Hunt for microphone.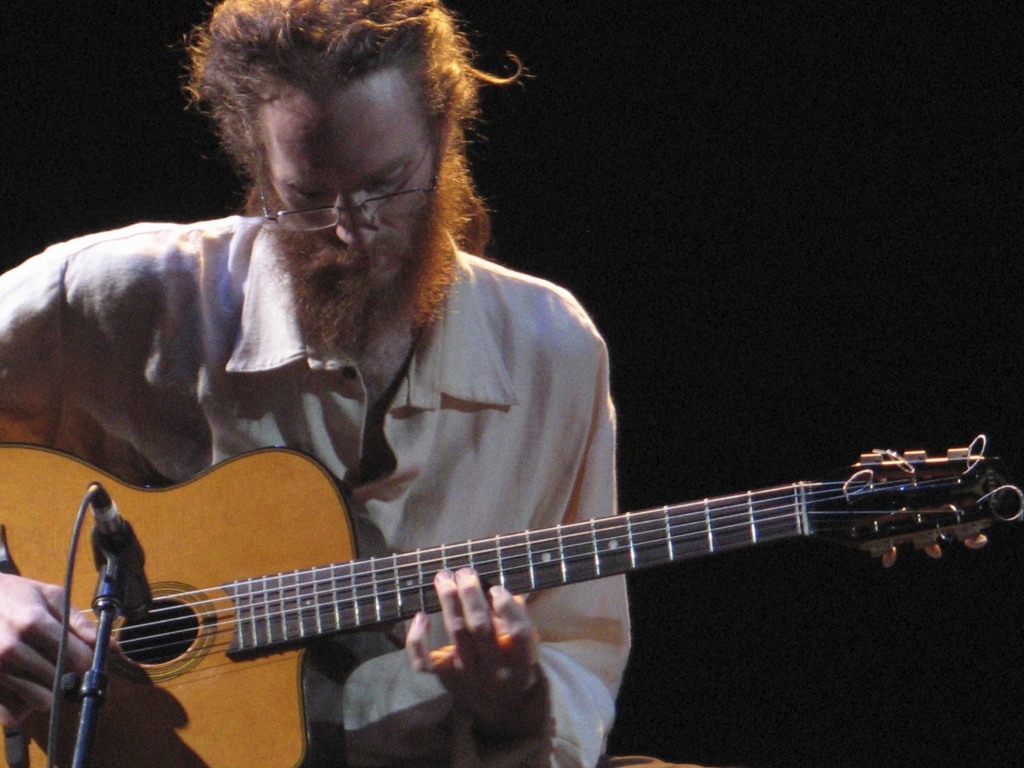
Hunted down at pyautogui.locateOnScreen(85, 485, 152, 621).
